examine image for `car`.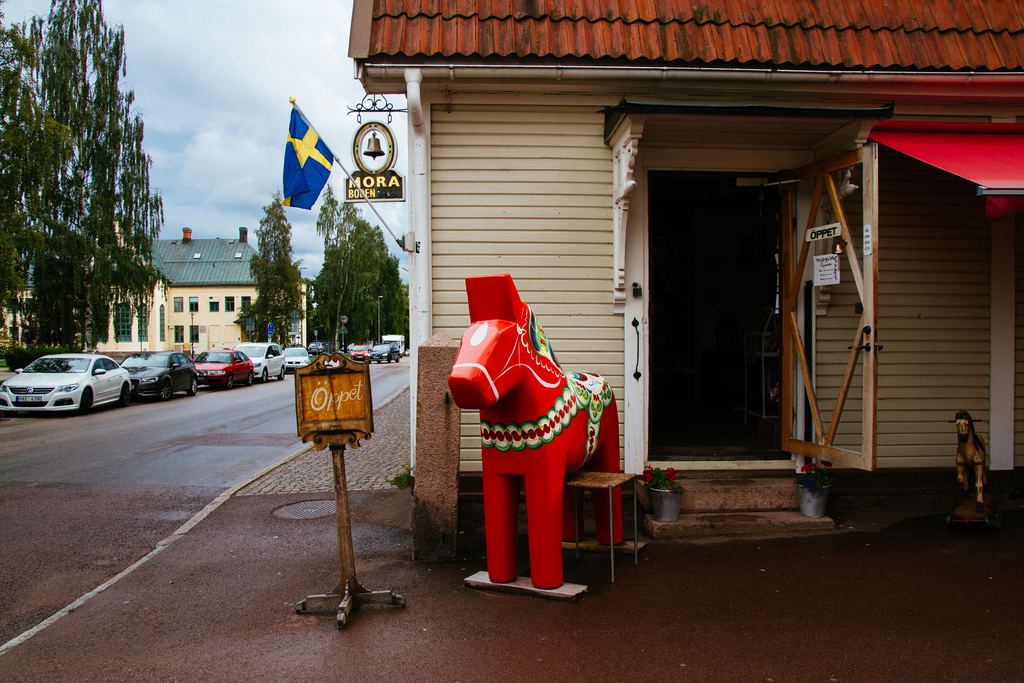
Examination result: (245, 338, 289, 381).
